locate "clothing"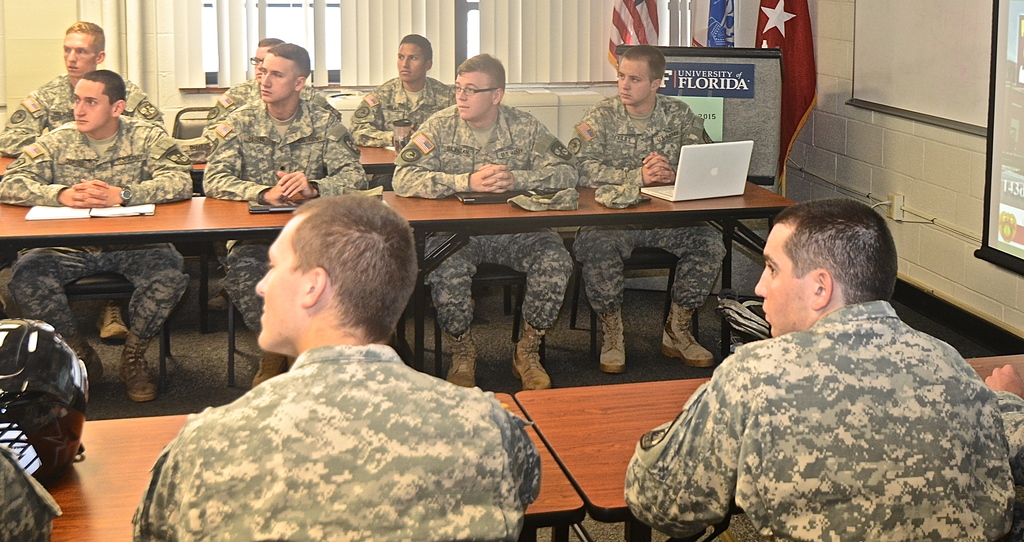
[left=617, top=302, right=1011, bottom=541]
